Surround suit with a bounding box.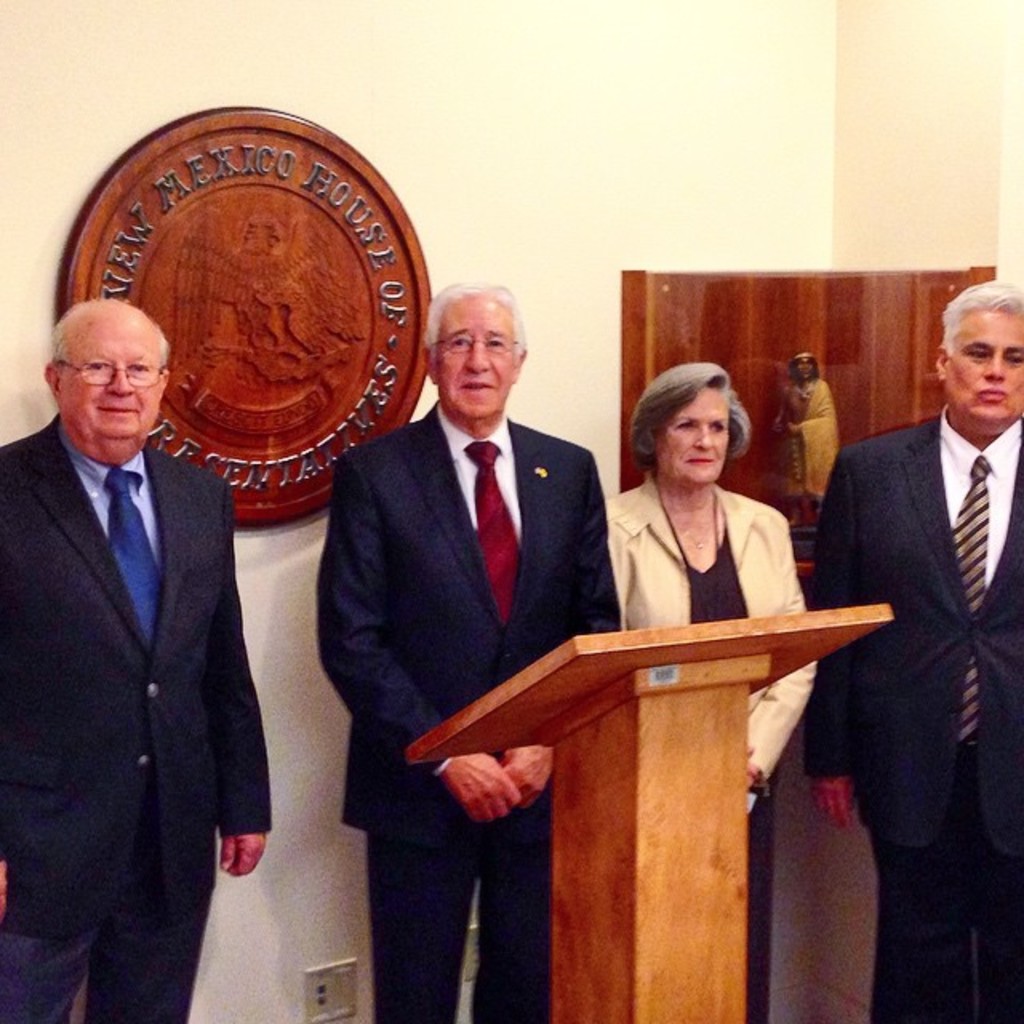
{"x1": 0, "y1": 414, "x2": 272, "y2": 1021}.
